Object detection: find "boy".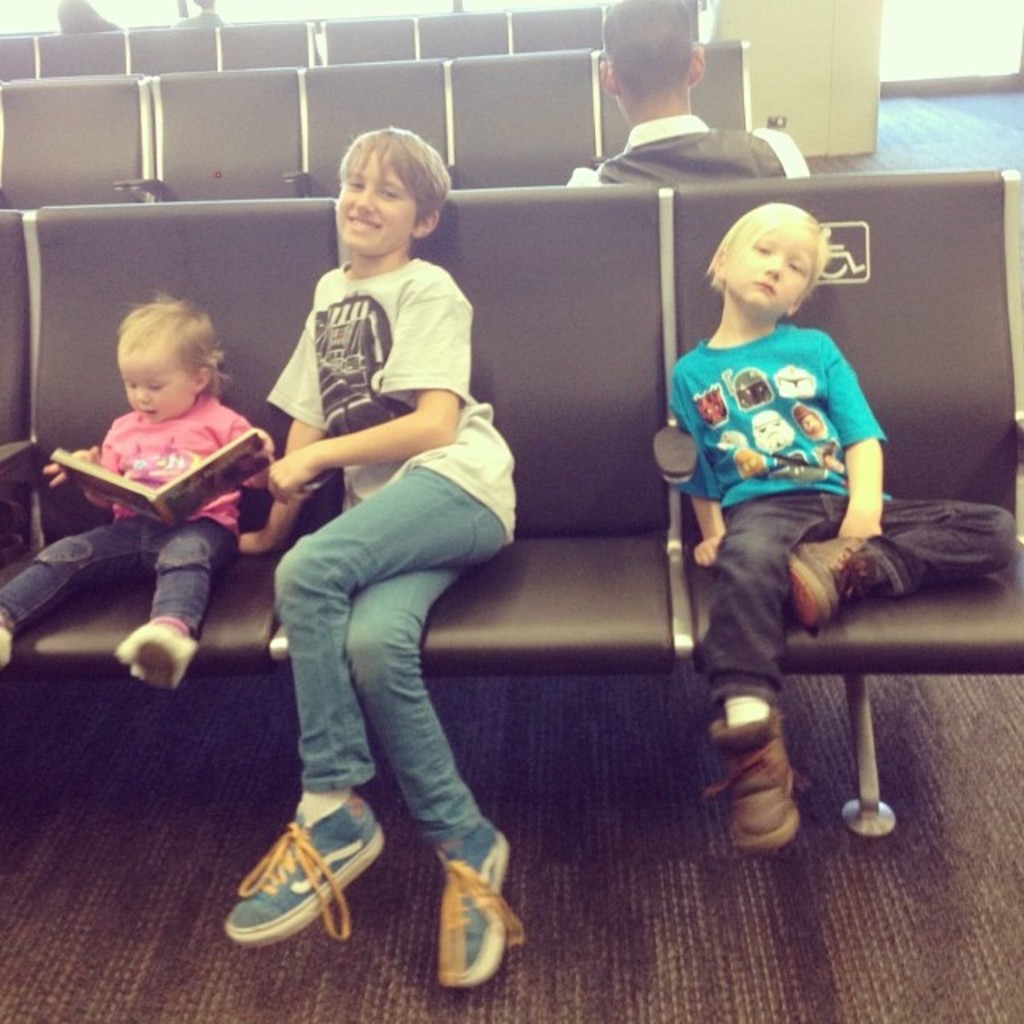
left=558, top=0, right=821, bottom=190.
